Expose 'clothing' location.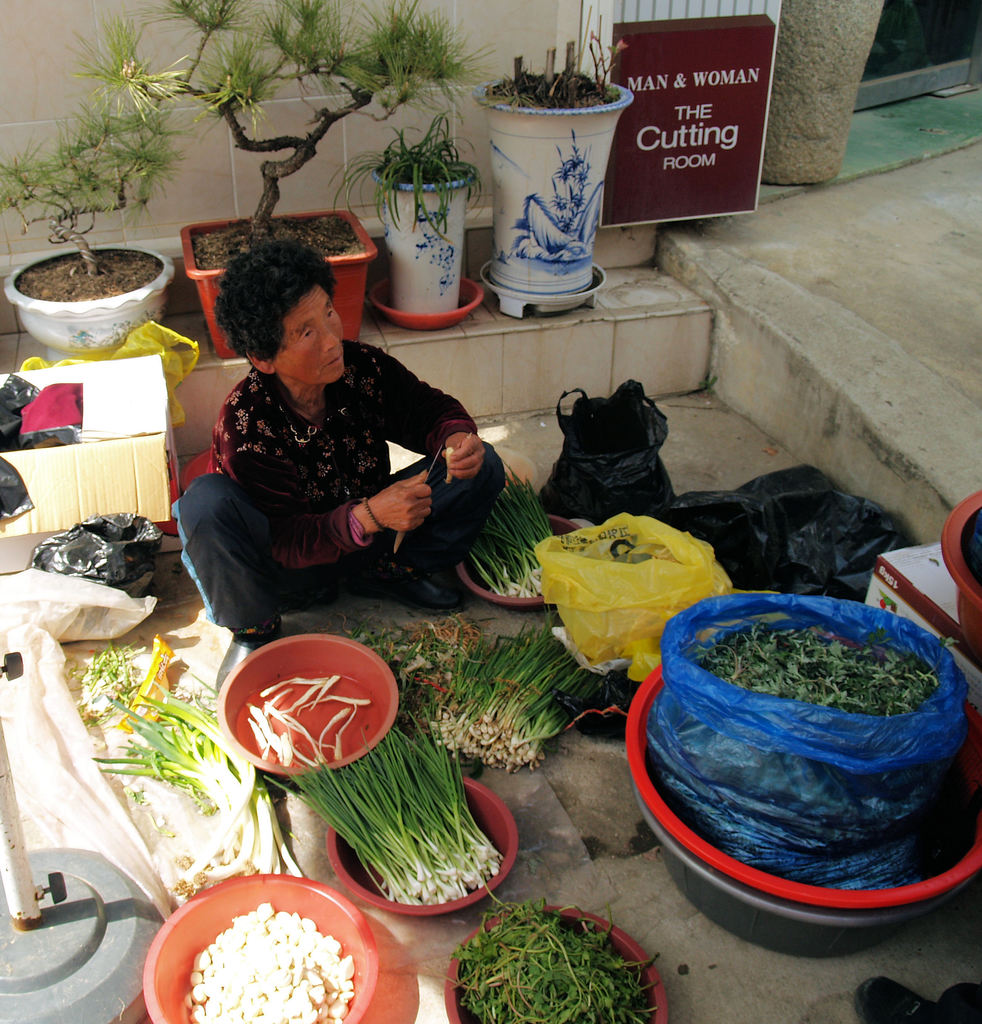
Exposed at left=162, top=292, right=537, bottom=636.
